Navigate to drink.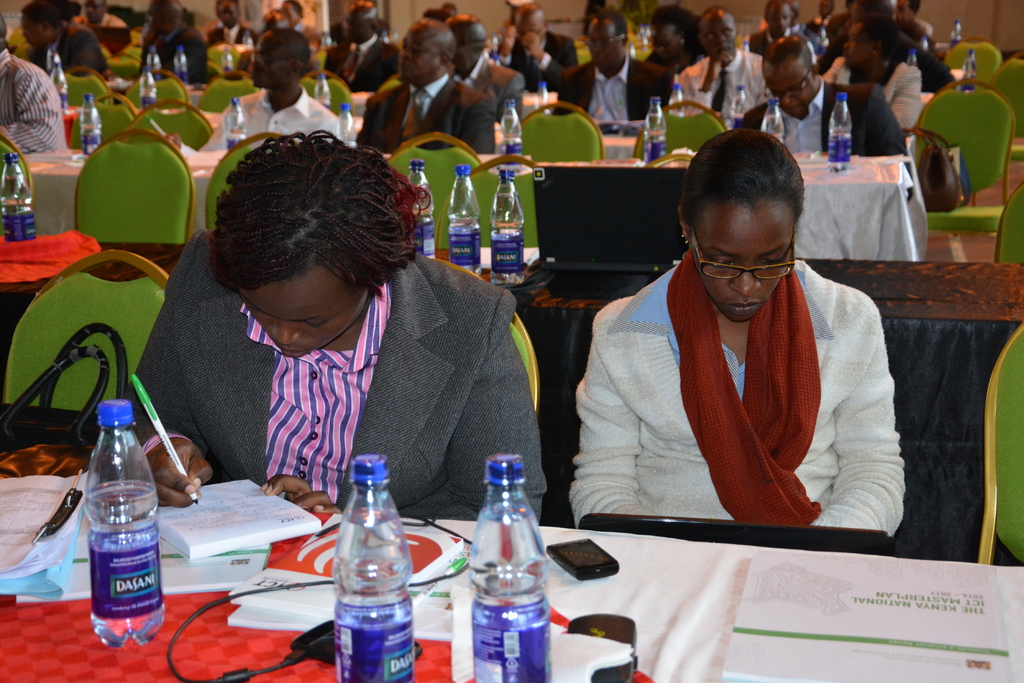
Navigation target: (x1=50, y1=60, x2=68, y2=115).
